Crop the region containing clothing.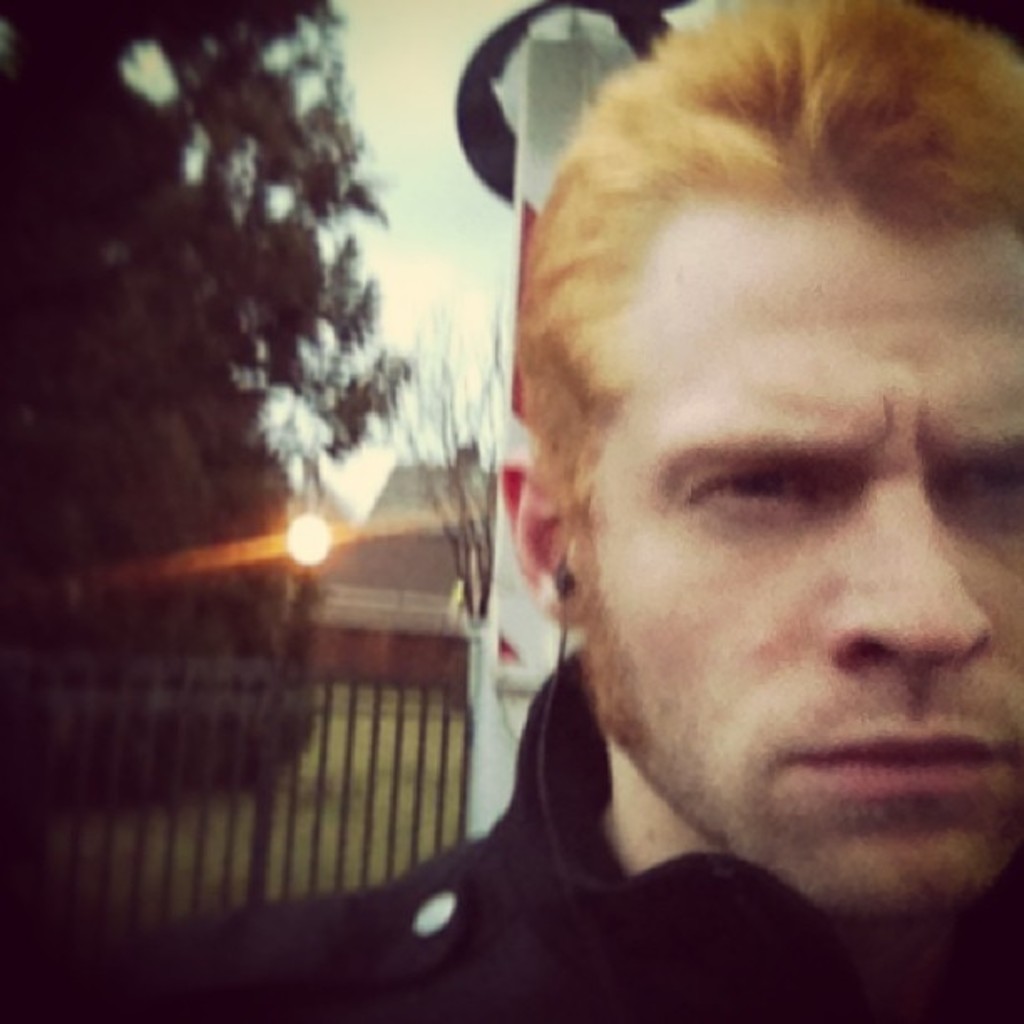
Crop region: {"left": 263, "top": 589, "right": 1011, "bottom": 1006}.
